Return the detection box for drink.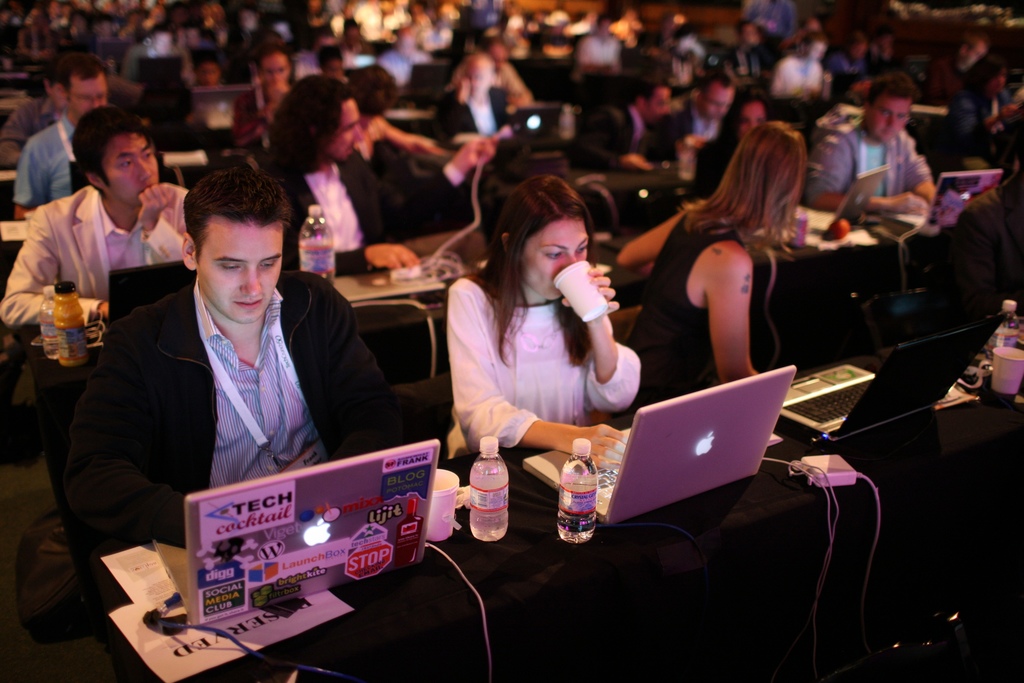
box=[559, 440, 591, 534].
